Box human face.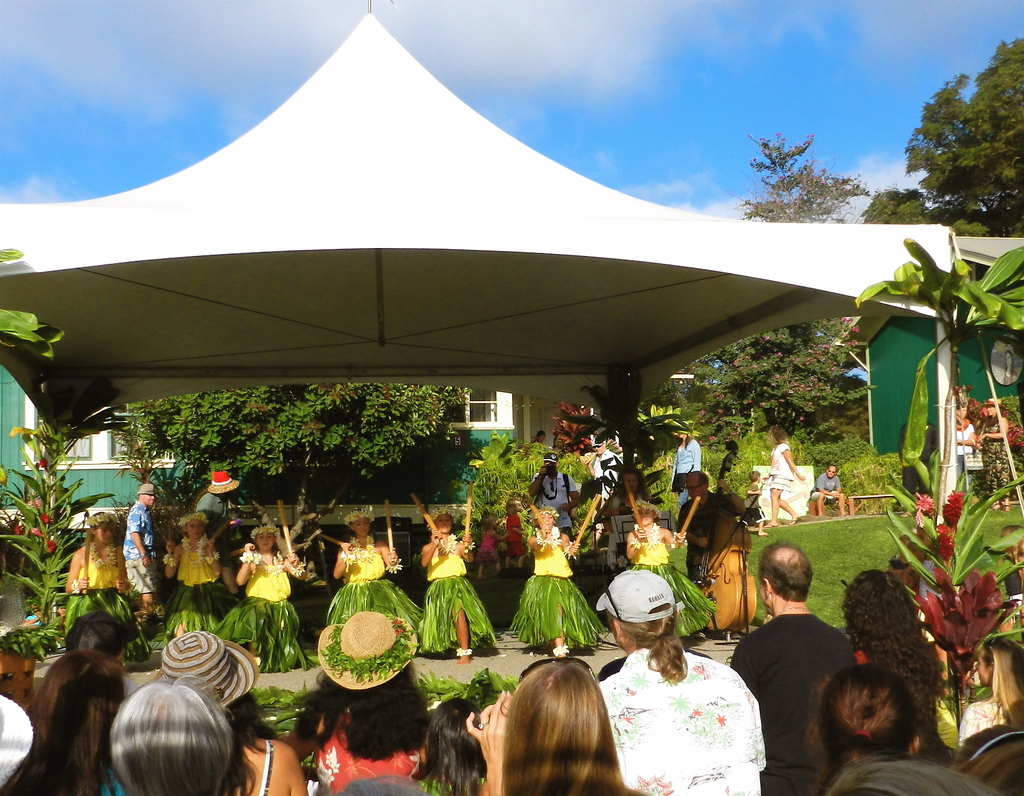
{"x1": 621, "y1": 471, "x2": 644, "y2": 494}.
